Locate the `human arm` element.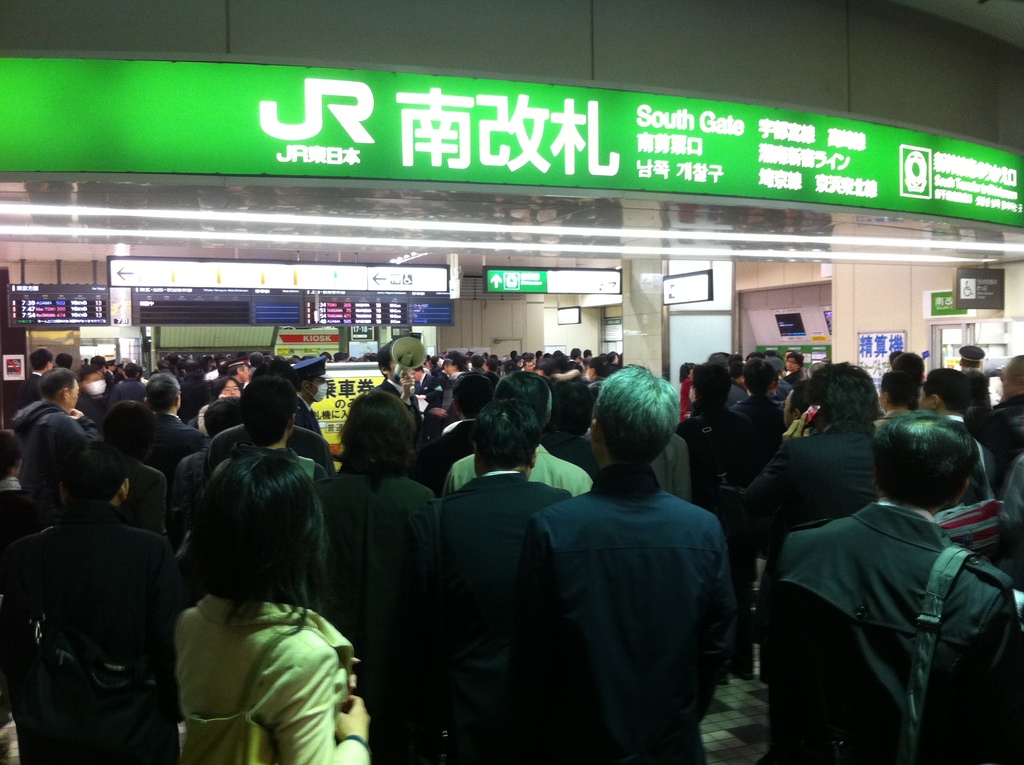
Element bbox: BBox(395, 373, 417, 402).
